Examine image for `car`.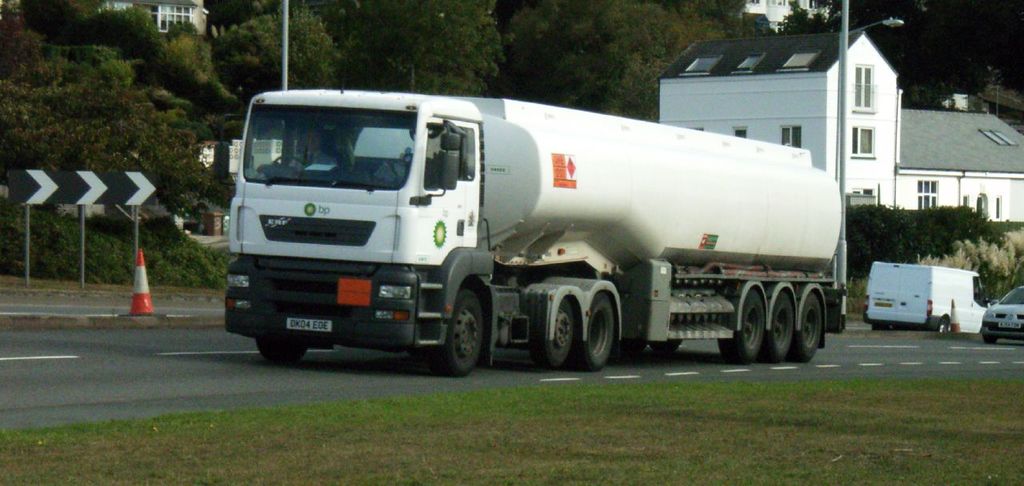
Examination result: 978,286,1023,344.
